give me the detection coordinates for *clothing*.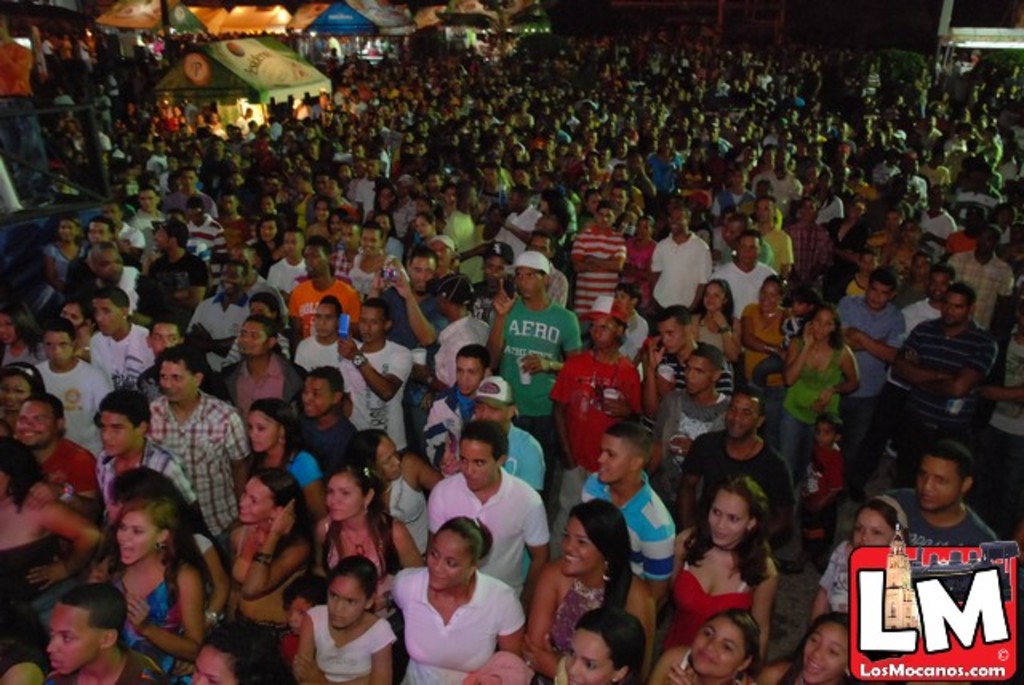
BBox(528, 535, 642, 683).
